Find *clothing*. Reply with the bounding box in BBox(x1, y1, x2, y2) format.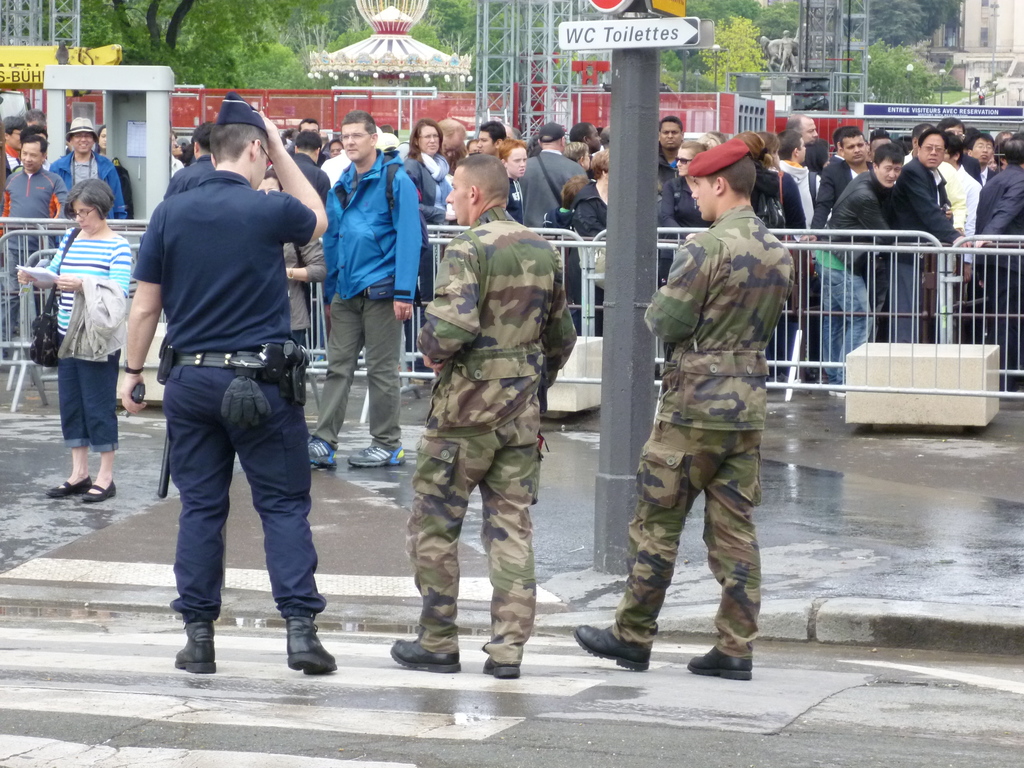
BBox(322, 147, 354, 179).
